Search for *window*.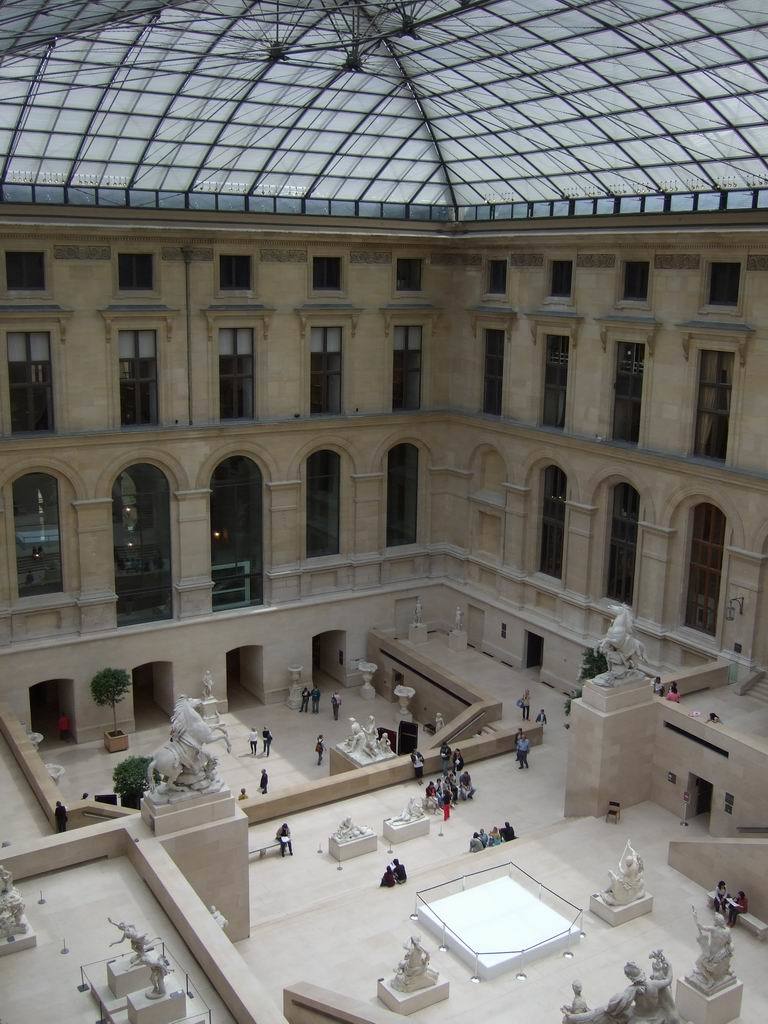
Found at BBox(623, 261, 642, 307).
